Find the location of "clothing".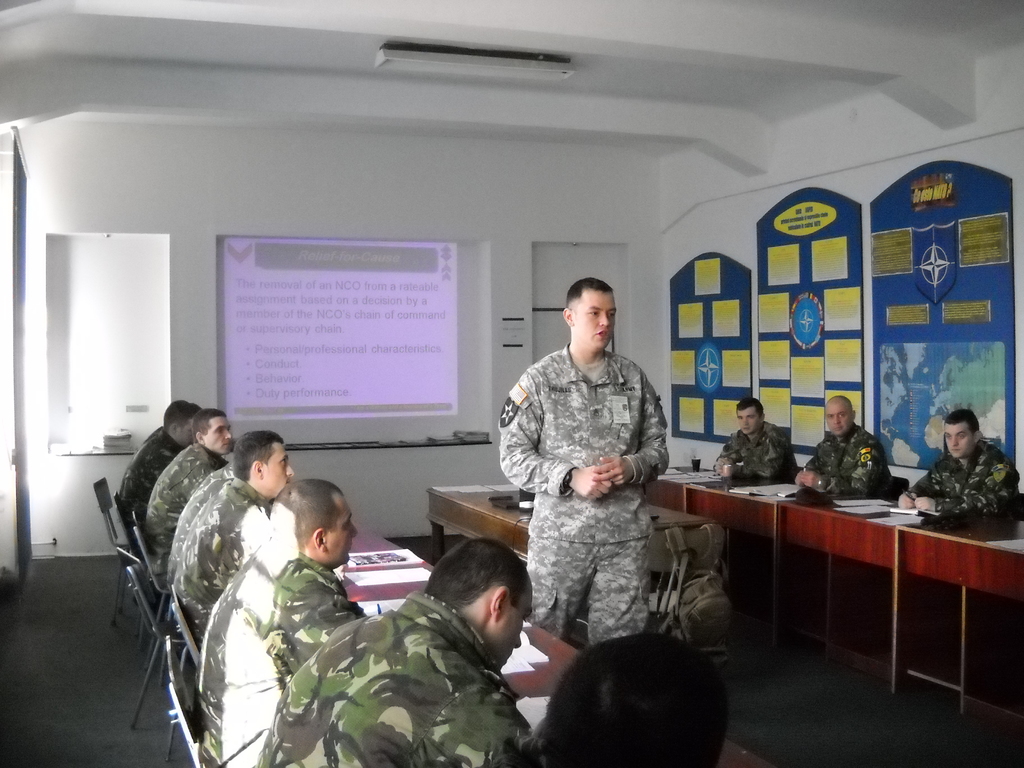
Location: Rect(193, 535, 372, 767).
